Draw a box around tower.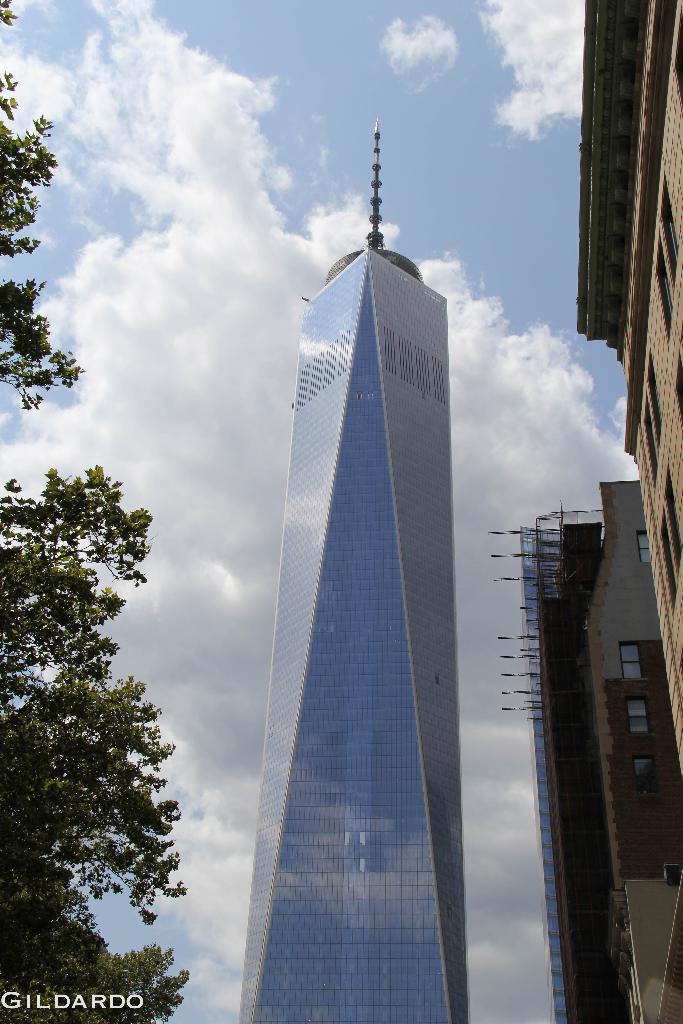
select_region(241, 129, 468, 1023).
